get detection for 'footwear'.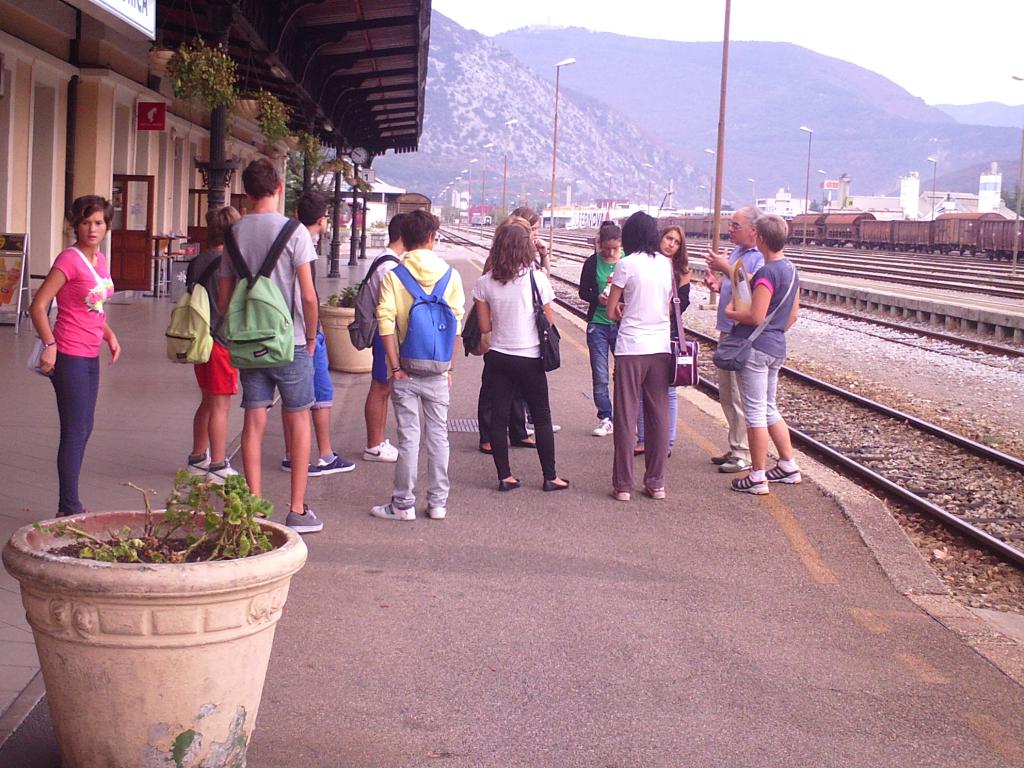
Detection: bbox(729, 468, 766, 494).
